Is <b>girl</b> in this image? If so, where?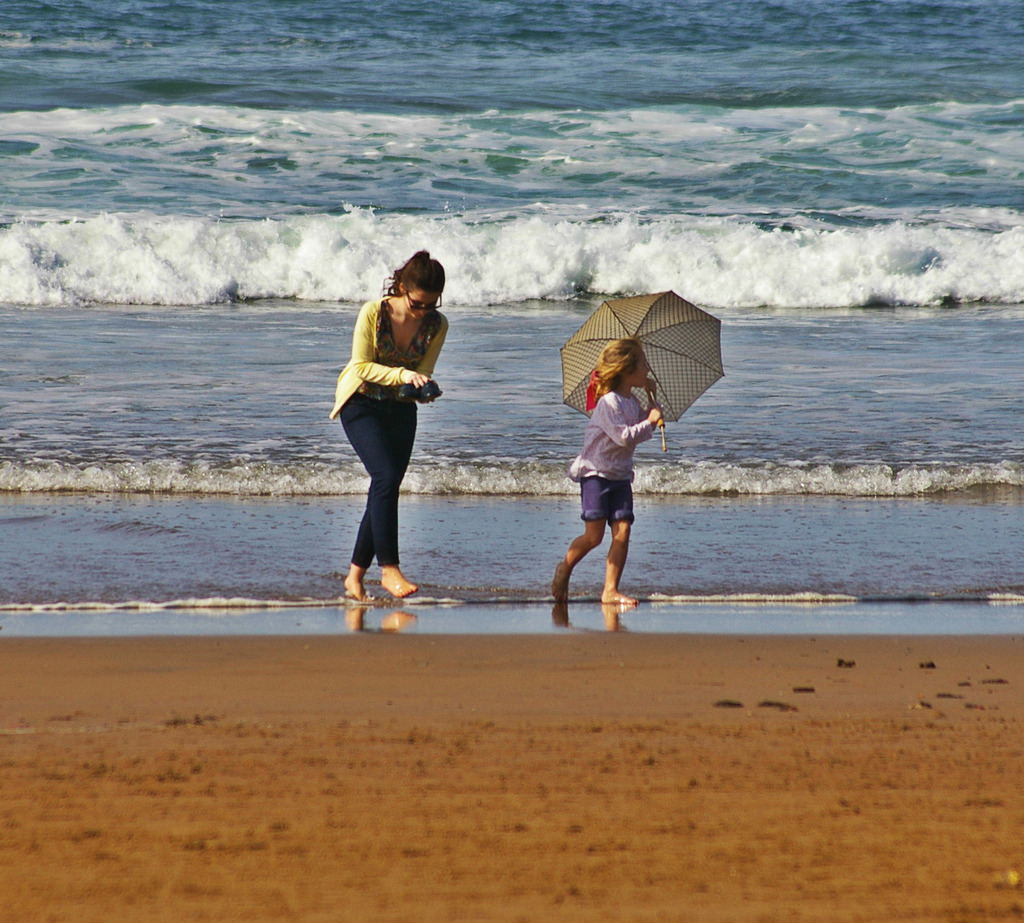
Yes, at box(552, 335, 666, 604).
